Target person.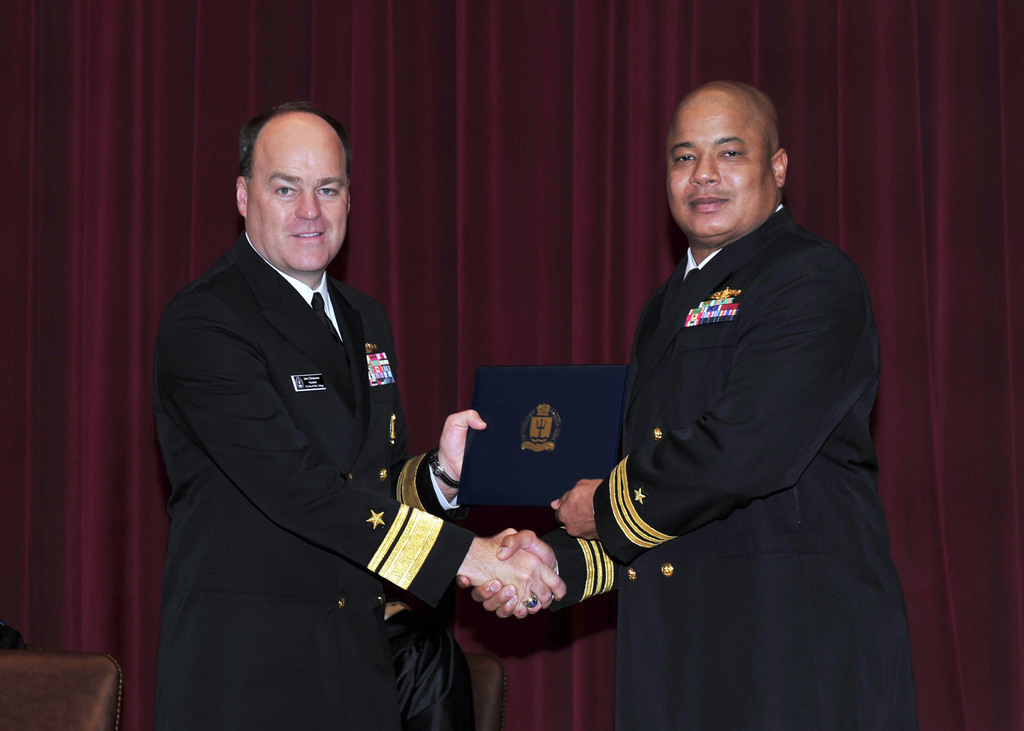
Target region: [556, 62, 893, 723].
